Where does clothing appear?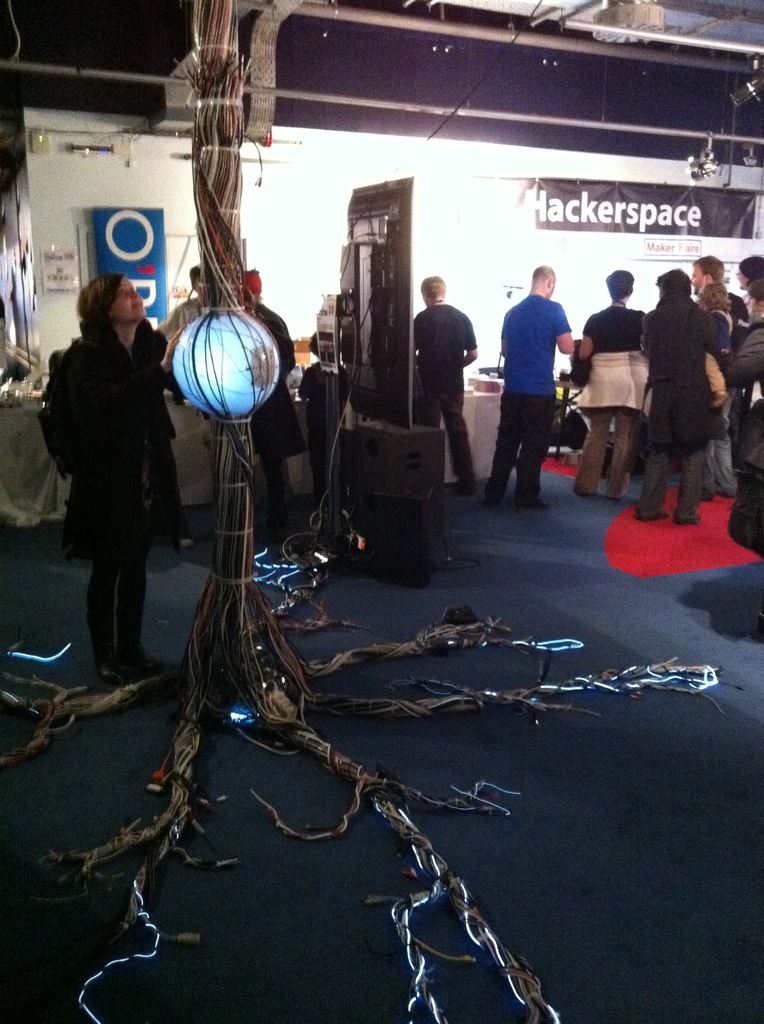
Appears at [407,295,484,483].
